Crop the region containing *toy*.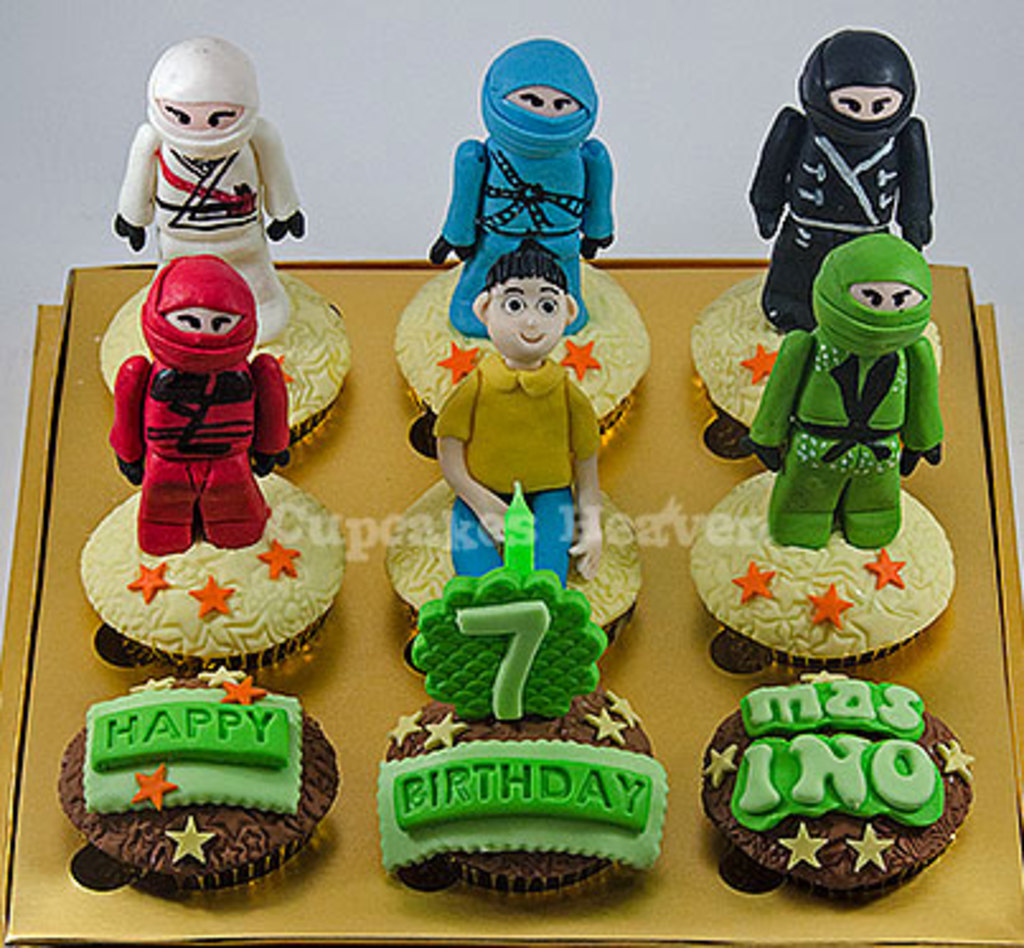
Crop region: Rect(429, 38, 617, 341).
